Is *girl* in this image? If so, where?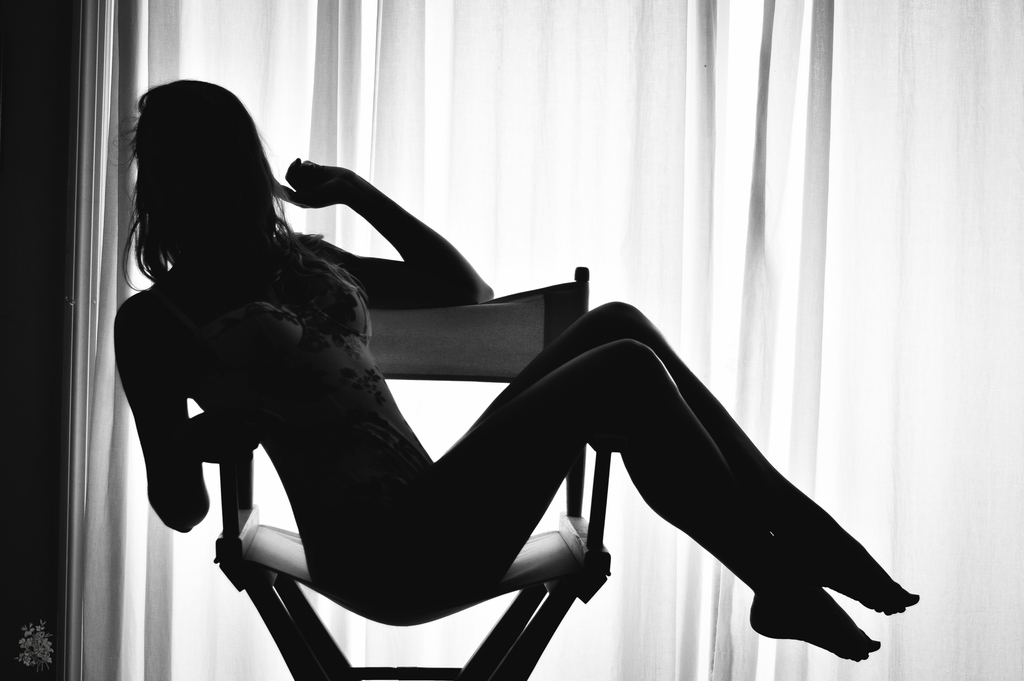
Yes, at {"x1": 116, "y1": 81, "x2": 920, "y2": 662}.
